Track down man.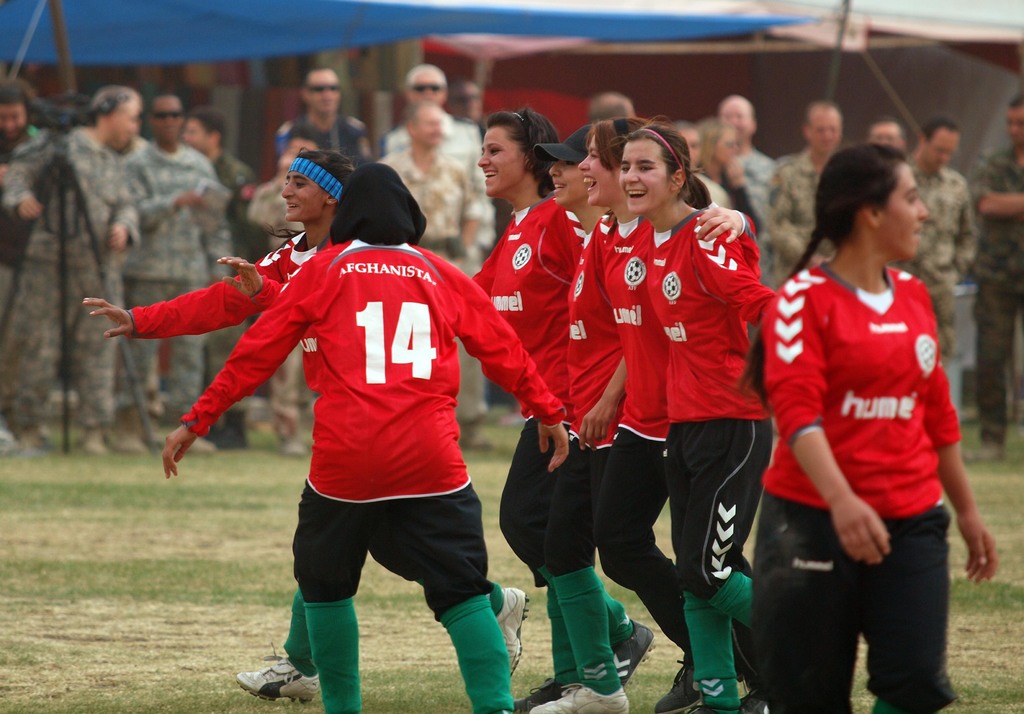
Tracked to (178,108,262,347).
